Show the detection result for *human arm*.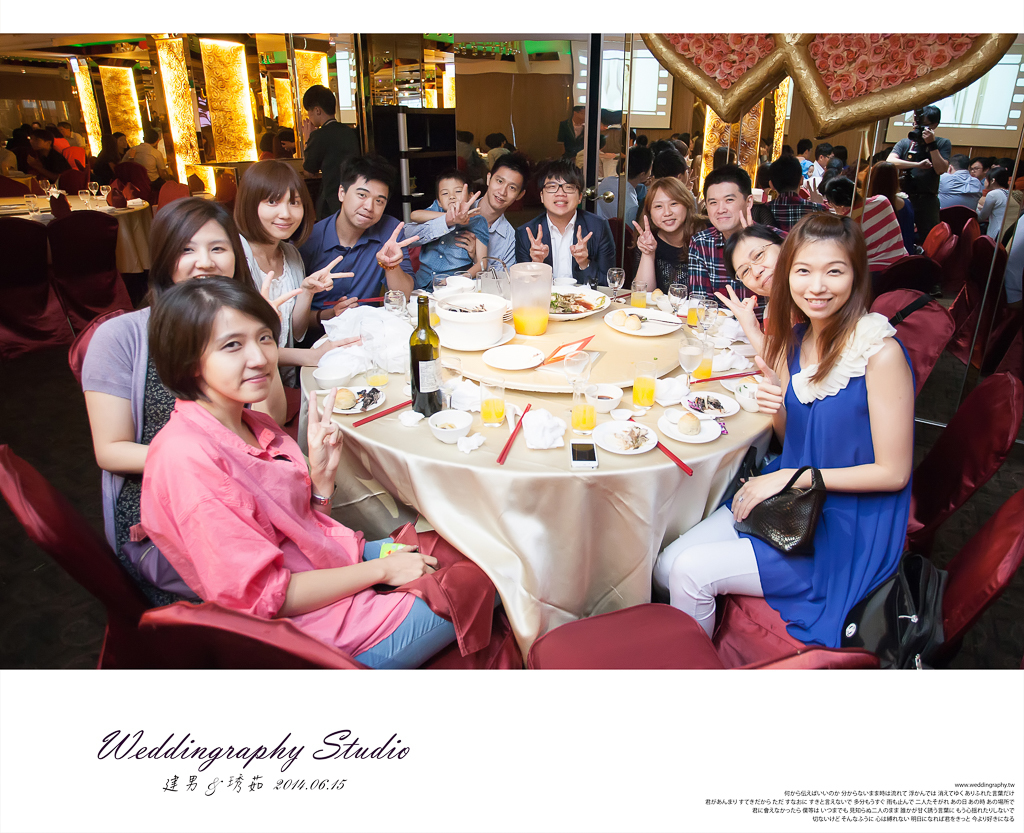
box=[293, 384, 338, 519].
